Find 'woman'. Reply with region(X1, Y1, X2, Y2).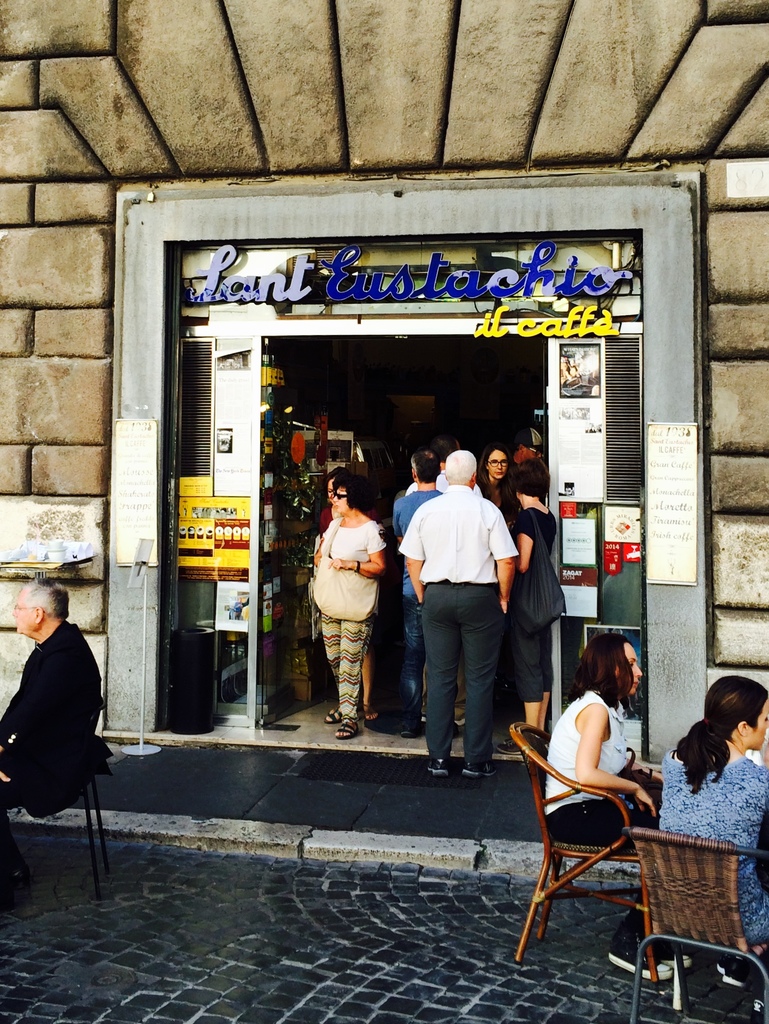
region(469, 440, 522, 691).
